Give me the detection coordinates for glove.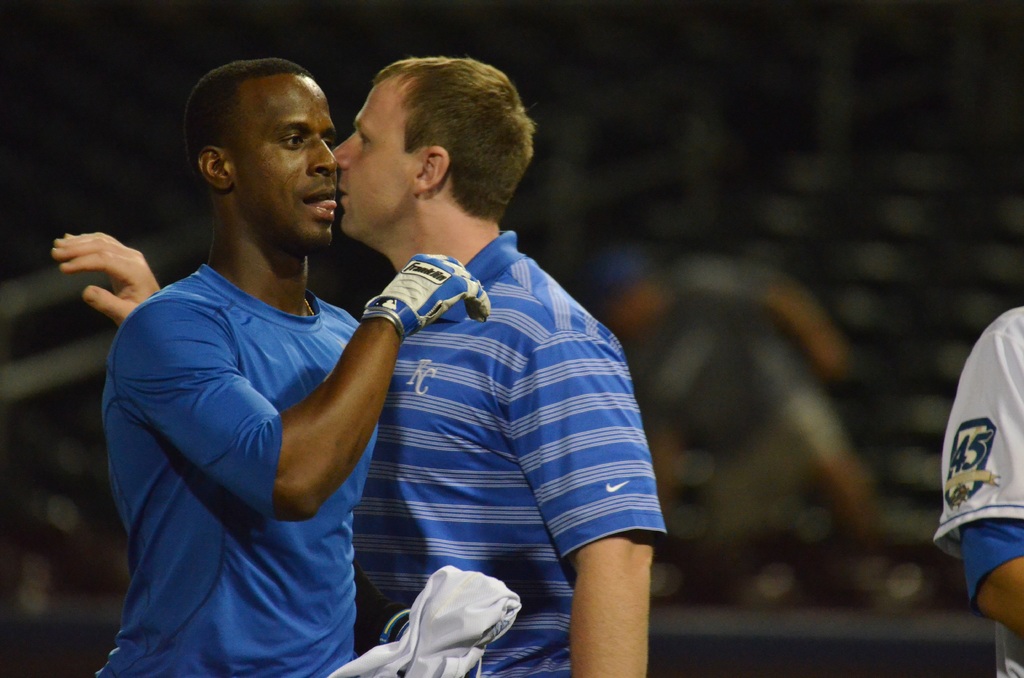
x1=362 y1=254 x2=491 y2=347.
